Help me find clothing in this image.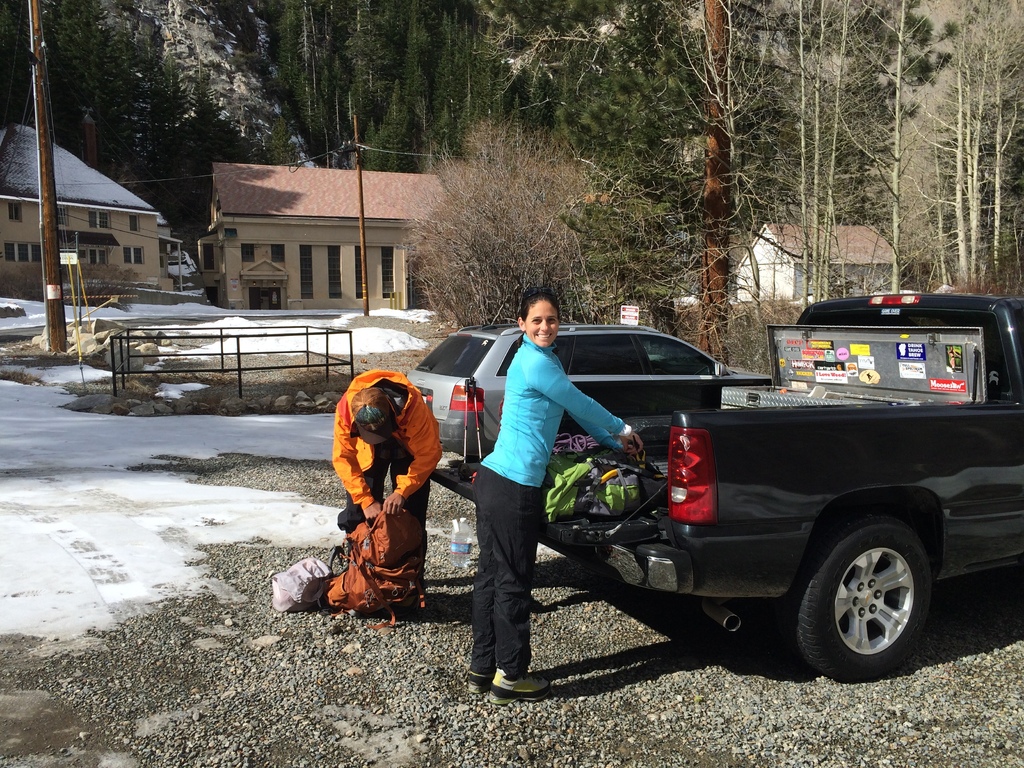
Found it: x1=328 y1=368 x2=442 y2=564.
